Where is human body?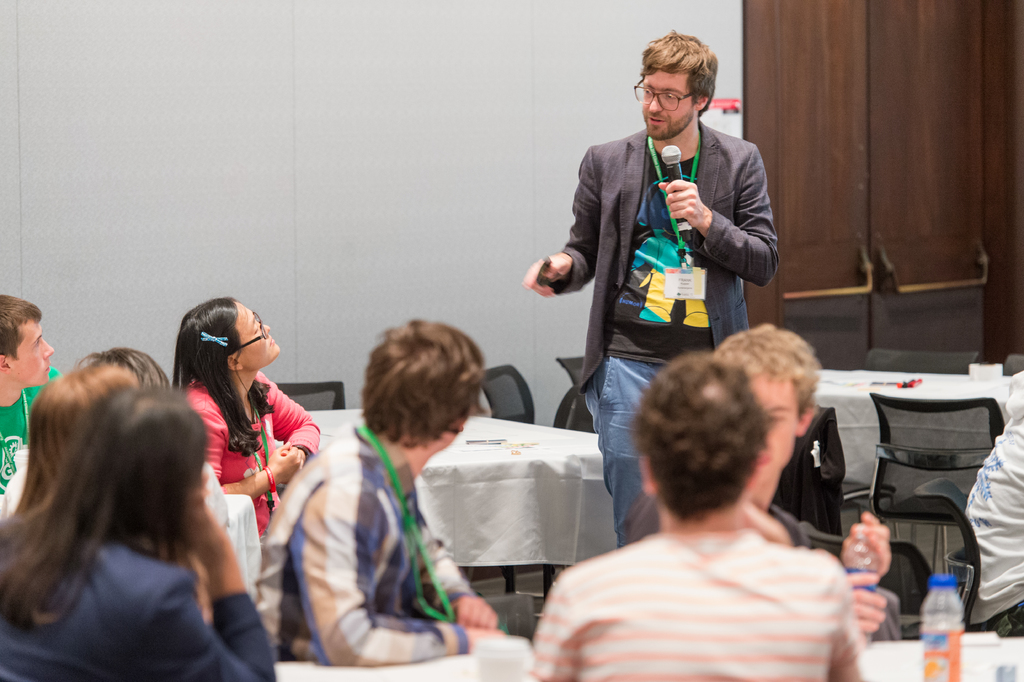
bbox=[2, 294, 61, 513].
